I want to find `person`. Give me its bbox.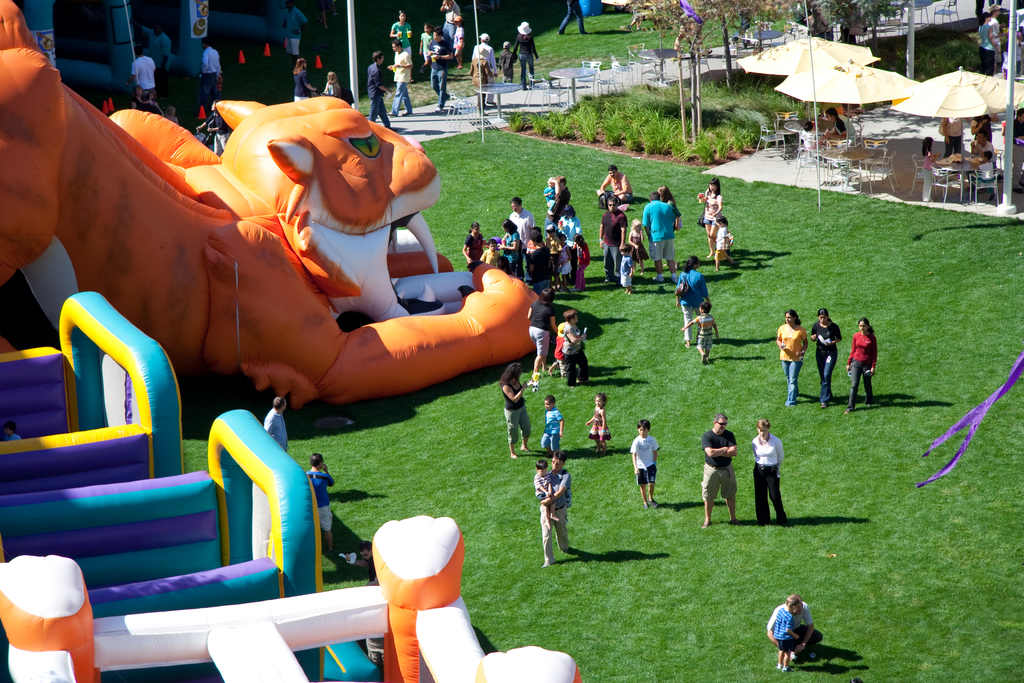
rect(505, 360, 525, 460).
